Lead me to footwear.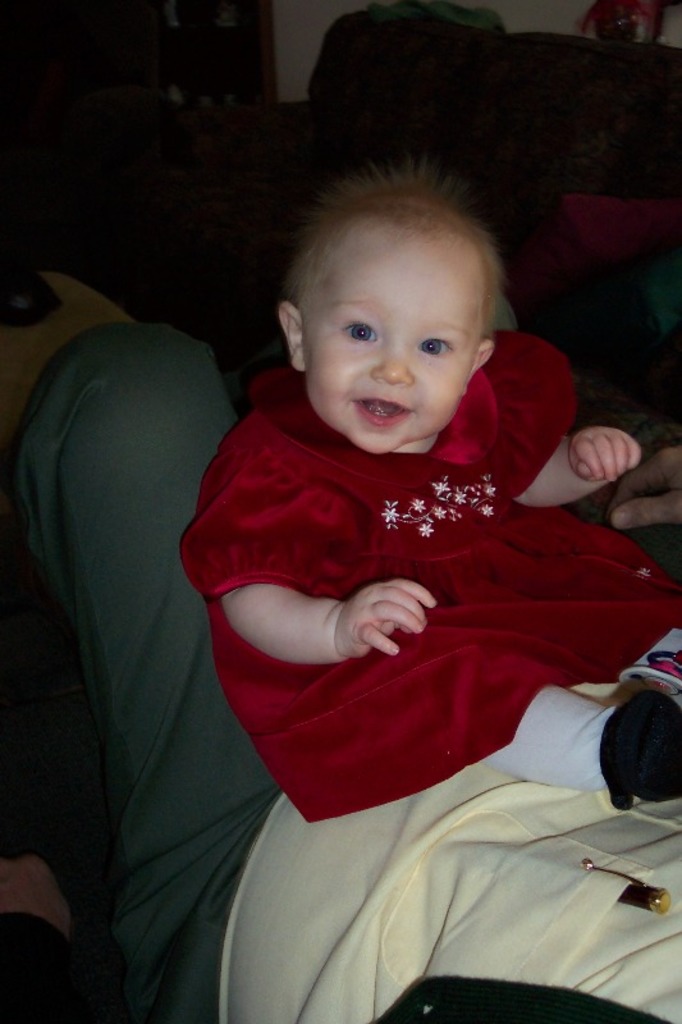
Lead to (603,696,681,815).
